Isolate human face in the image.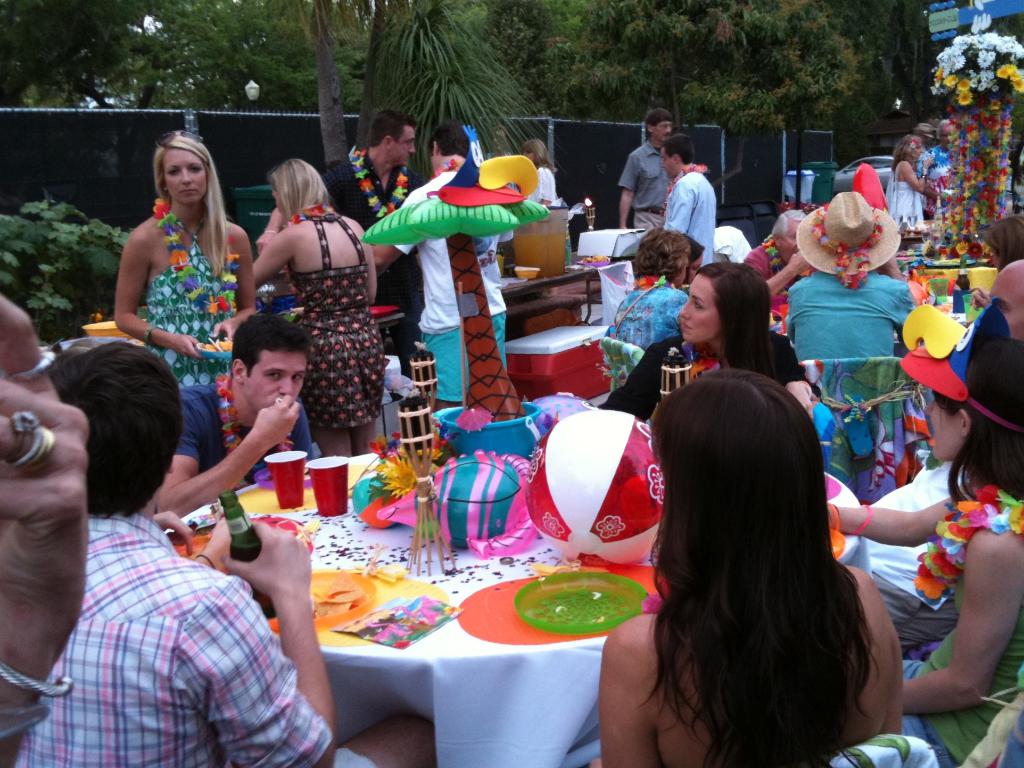
Isolated region: BBox(653, 124, 671, 135).
